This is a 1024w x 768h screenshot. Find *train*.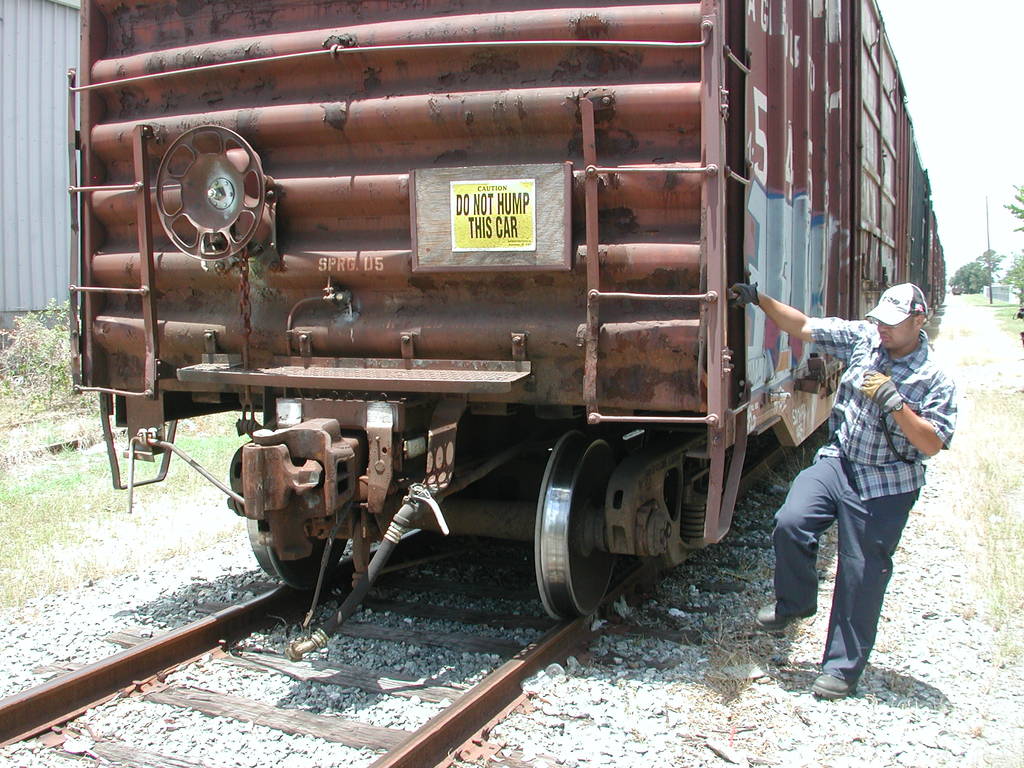
Bounding box: bbox(63, 0, 945, 663).
